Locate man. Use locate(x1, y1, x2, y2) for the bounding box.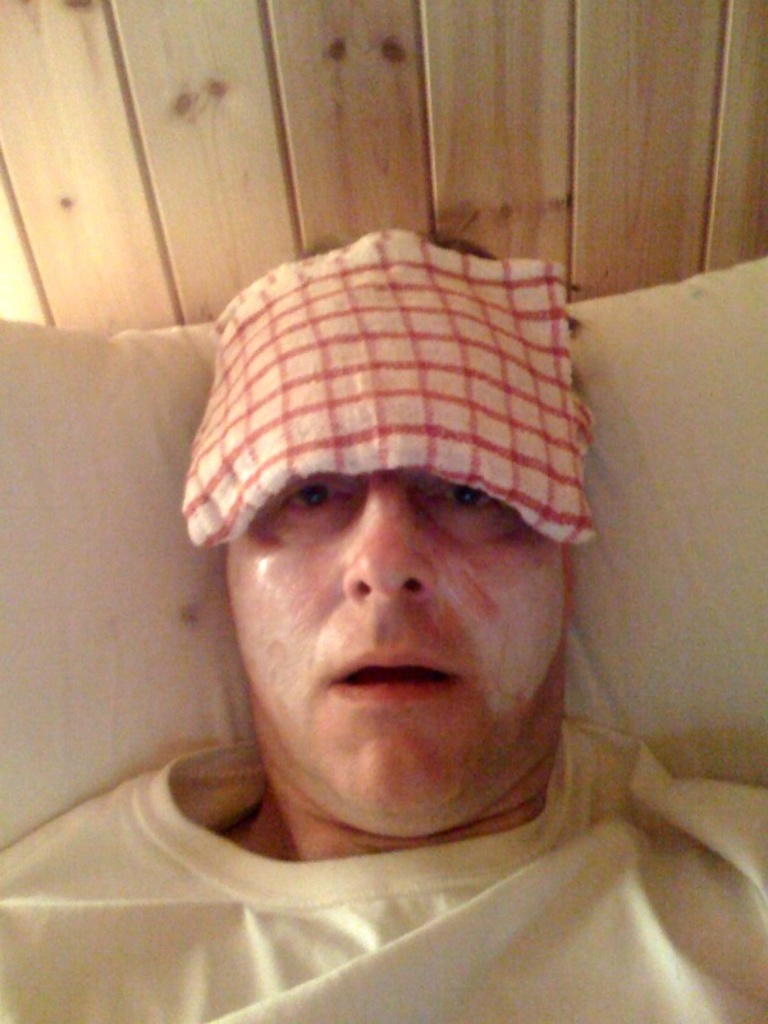
locate(54, 183, 717, 1000).
